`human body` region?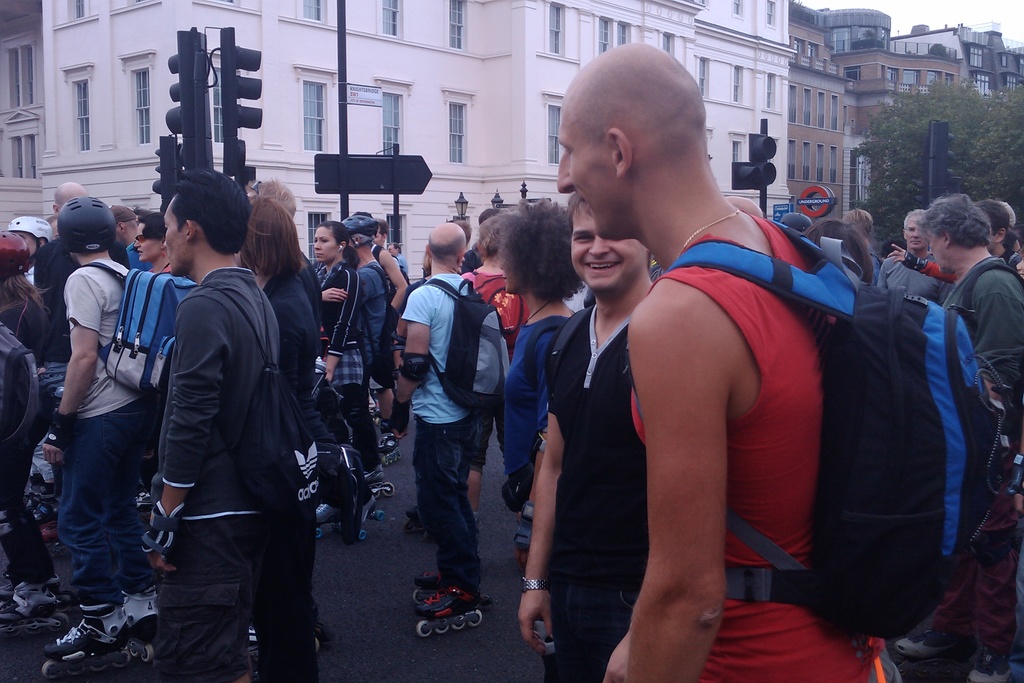
detection(845, 217, 867, 240)
